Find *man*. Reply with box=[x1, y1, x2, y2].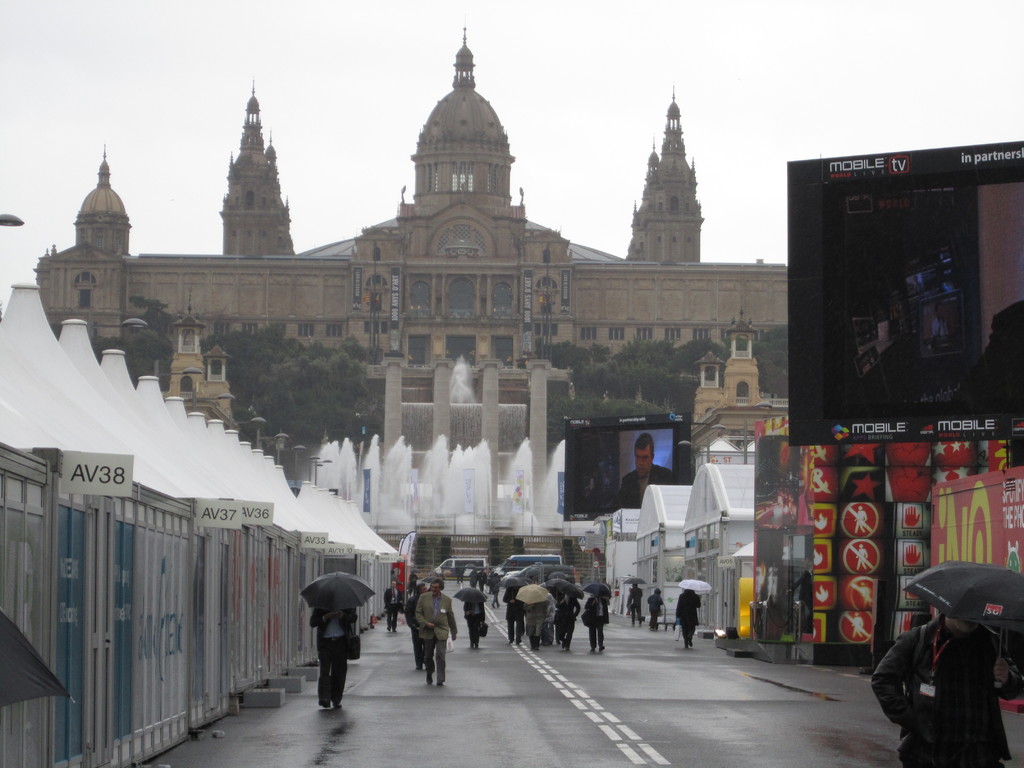
box=[417, 580, 459, 689].
